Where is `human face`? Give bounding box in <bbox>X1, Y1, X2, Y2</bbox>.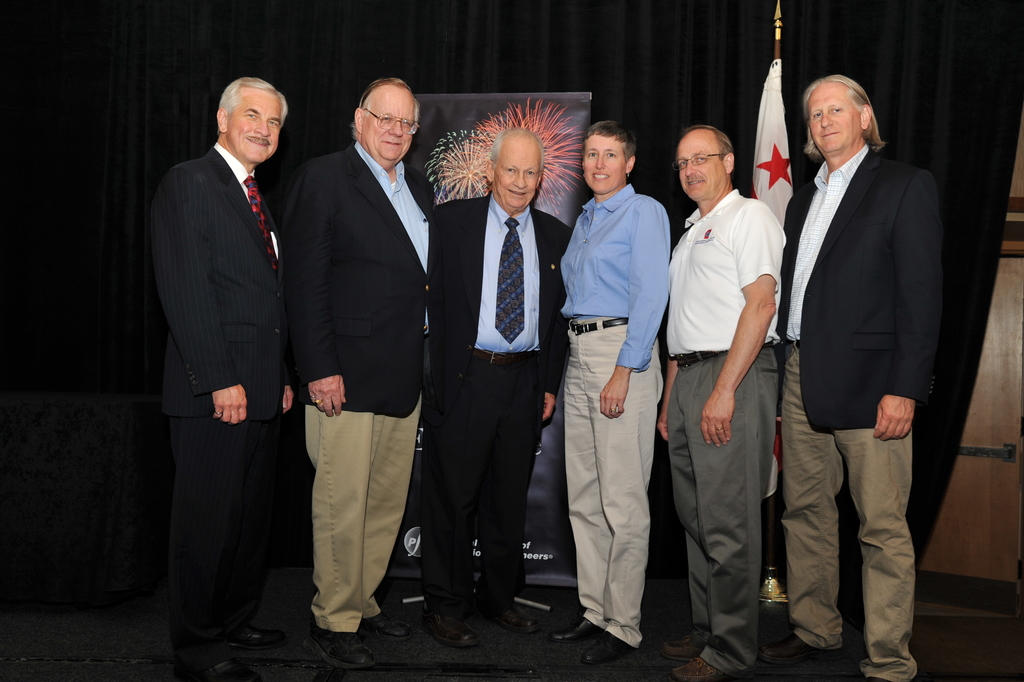
<bbox>580, 134, 624, 198</bbox>.
